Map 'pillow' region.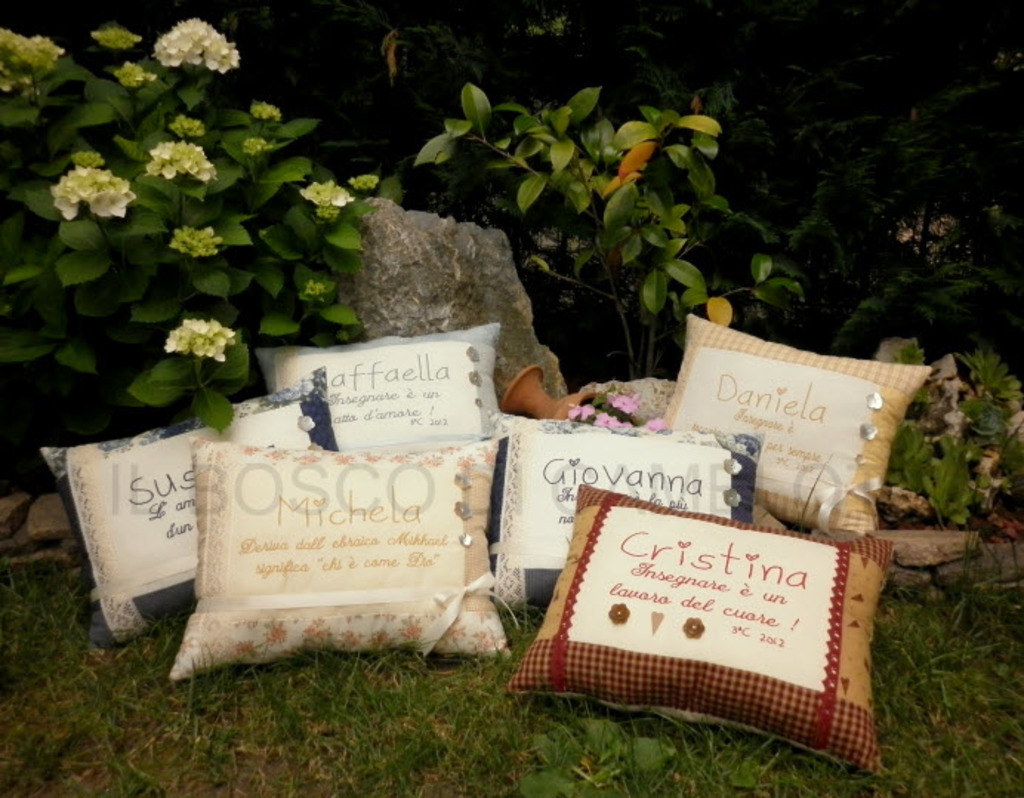
Mapped to bbox(255, 330, 509, 452).
